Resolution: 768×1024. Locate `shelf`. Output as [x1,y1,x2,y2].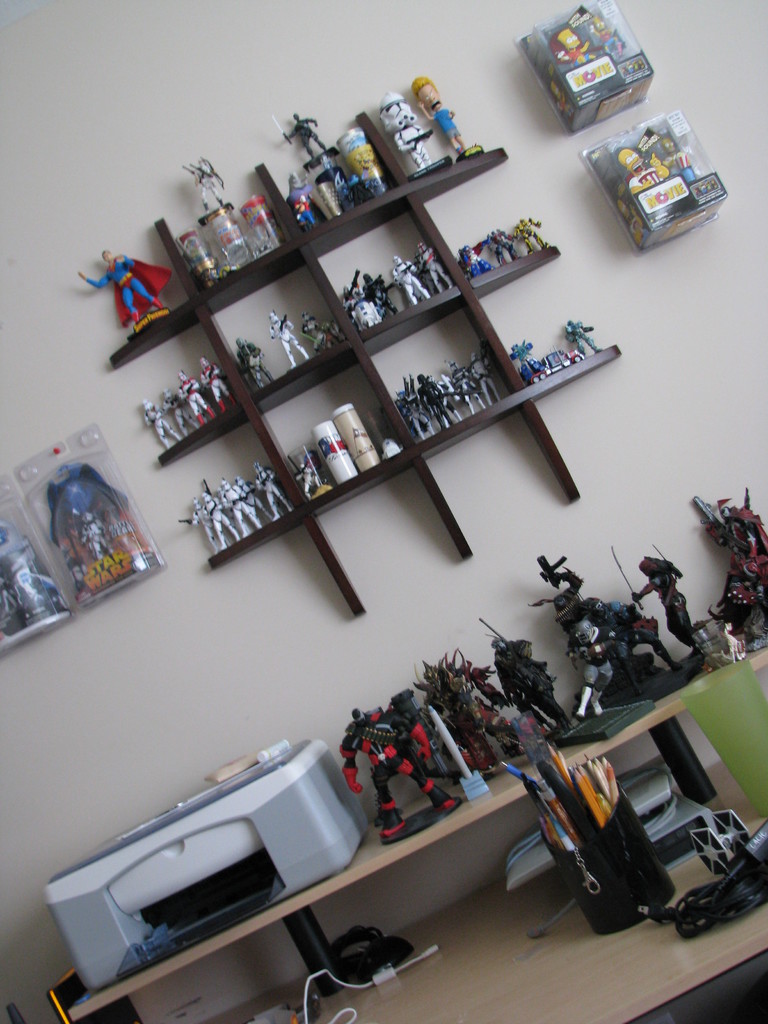
[118,93,618,586].
